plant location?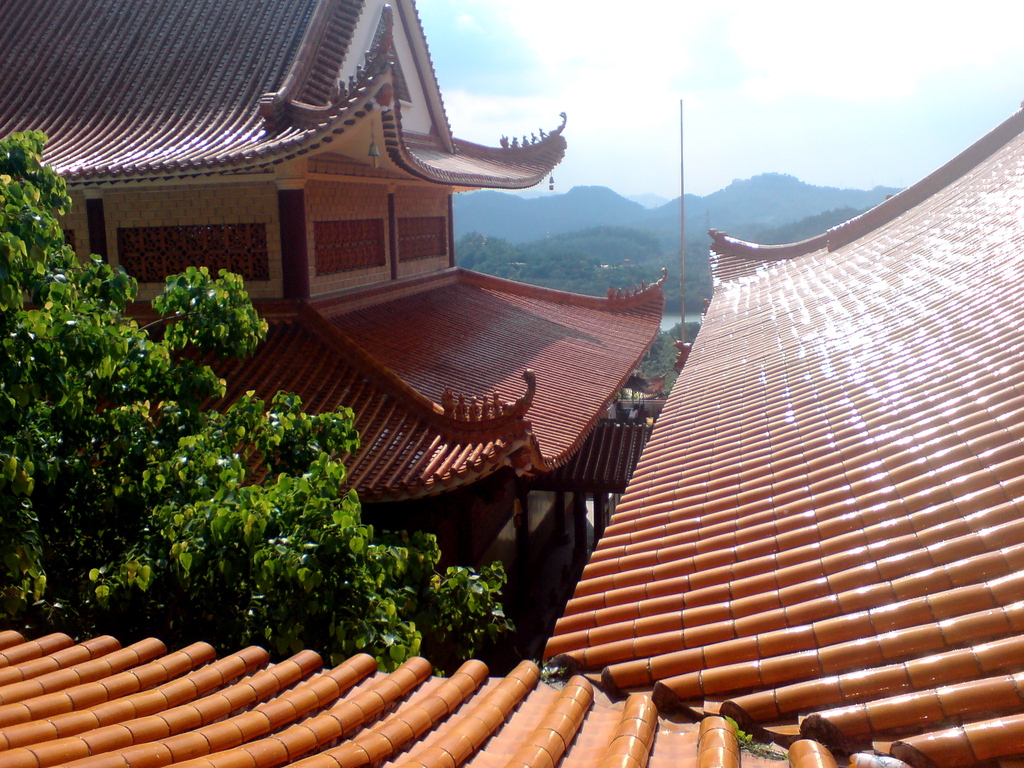
bbox=[735, 717, 789, 755]
